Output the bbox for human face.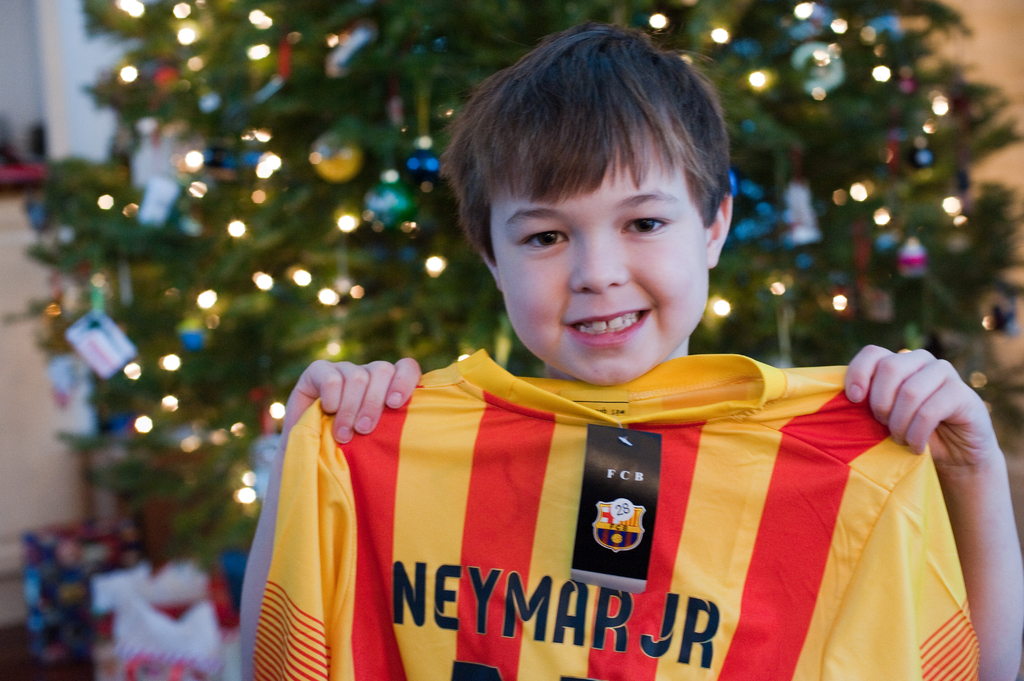
detection(492, 147, 712, 390).
